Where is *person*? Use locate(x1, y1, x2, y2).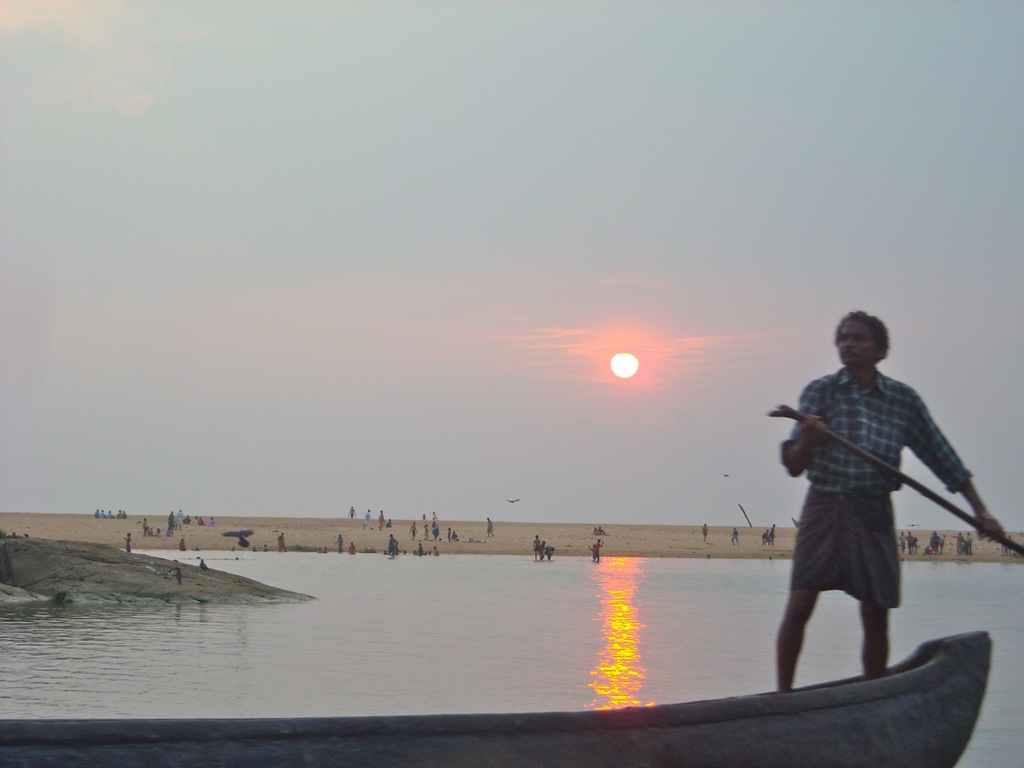
locate(530, 534, 542, 558).
